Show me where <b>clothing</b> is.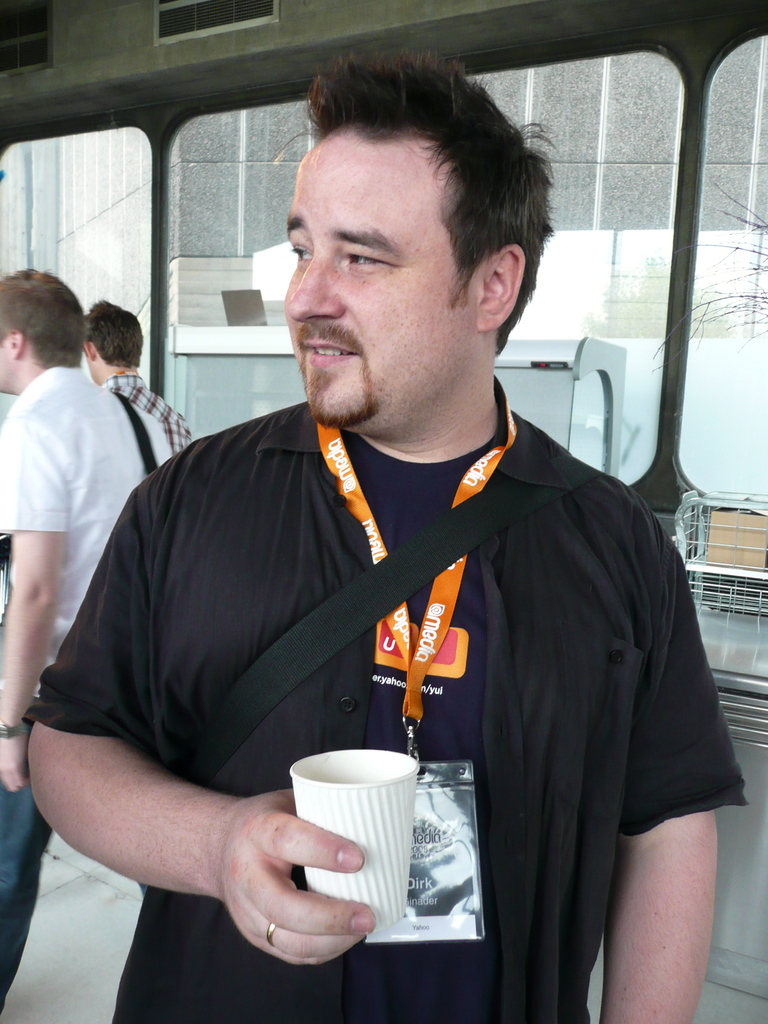
<b>clothing</b> is at (90, 311, 701, 996).
